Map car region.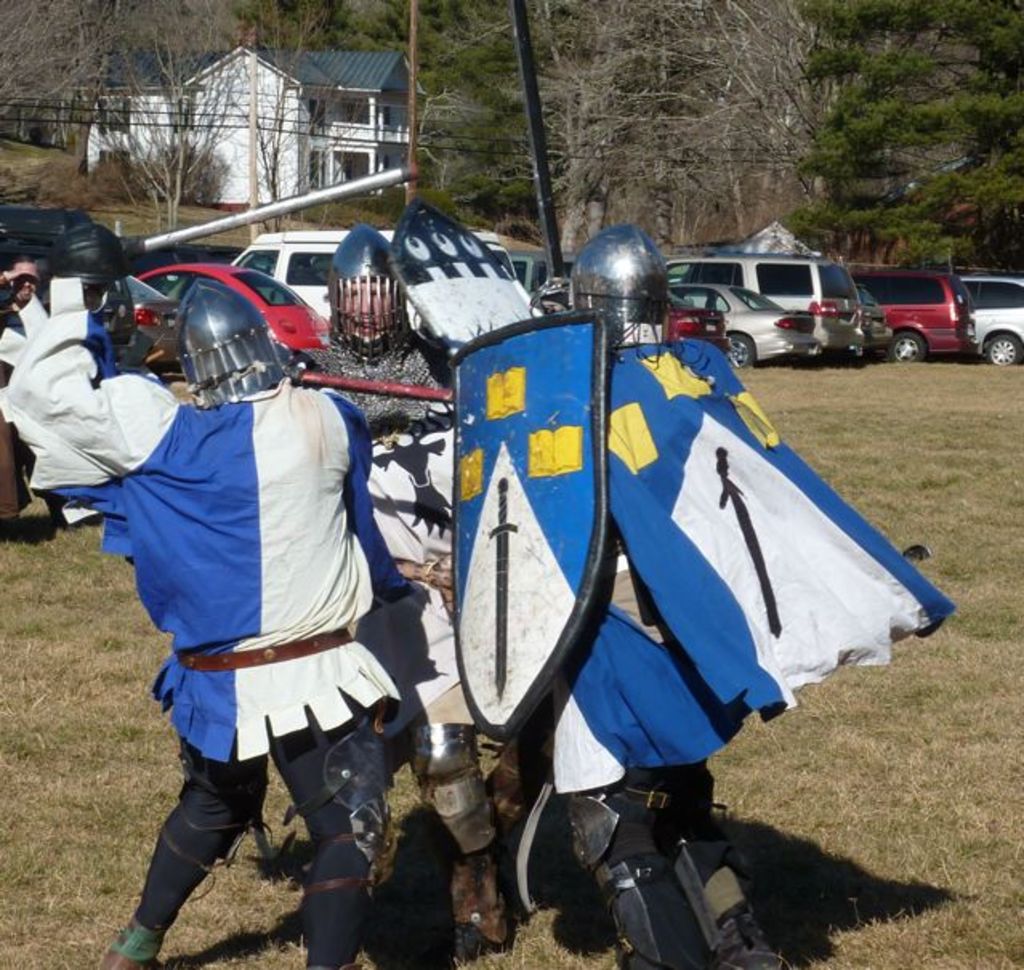
Mapped to <bbox>853, 279, 897, 354</bbox>.
